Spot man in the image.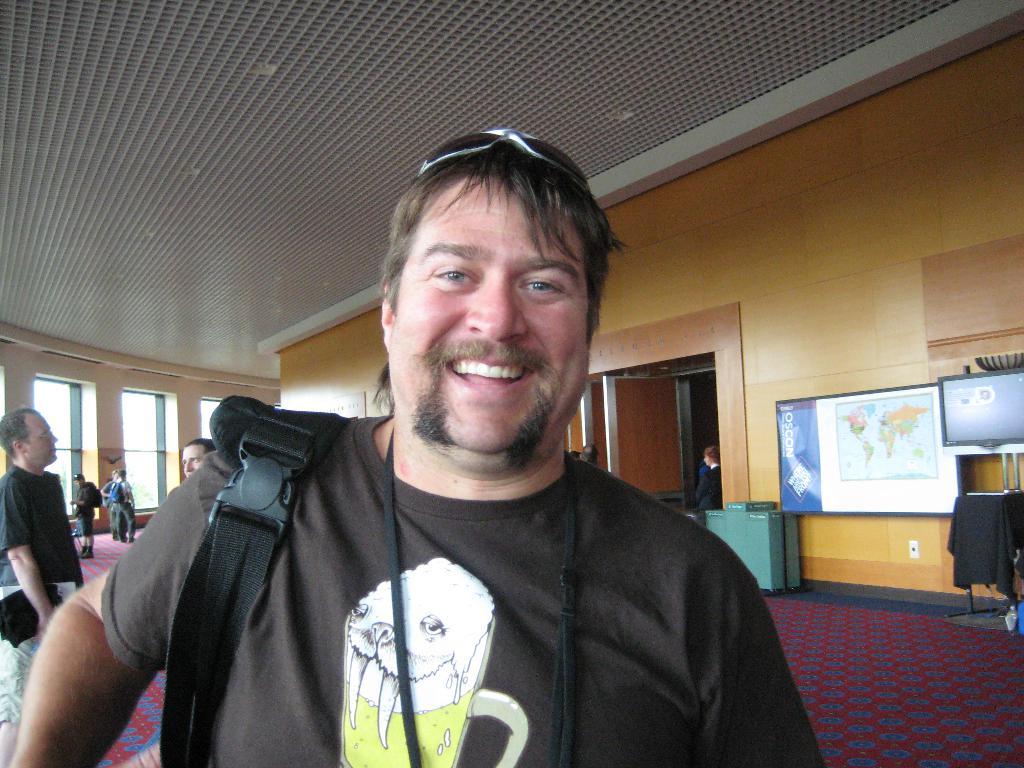
man found at (0,406,87,767).
